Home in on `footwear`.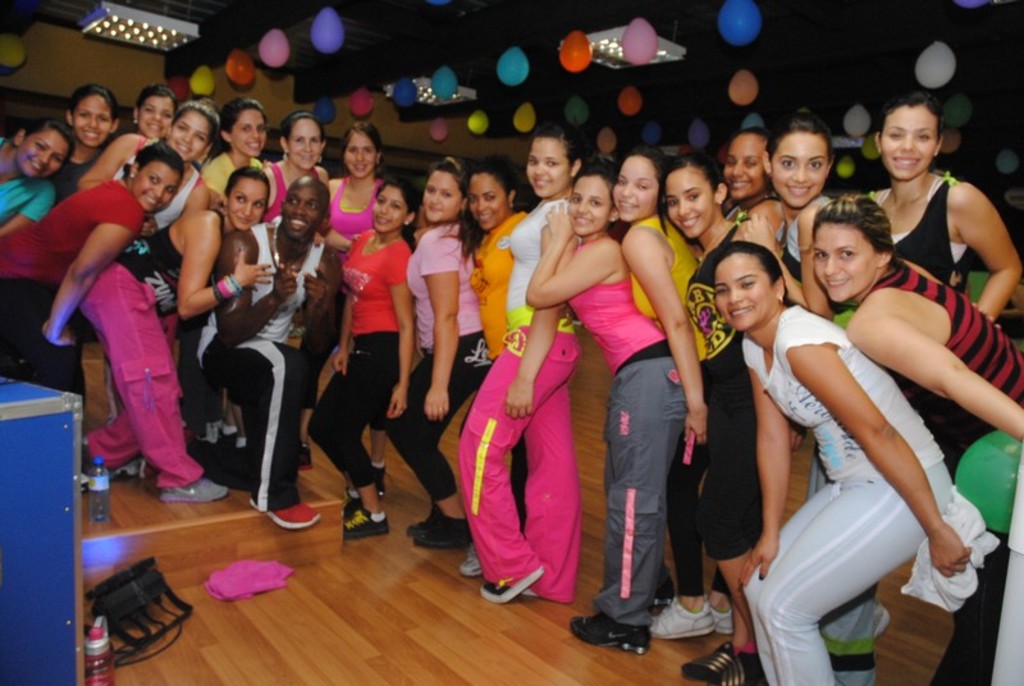
Homed in at (left=573, top=616, right=653, bottom=651).
